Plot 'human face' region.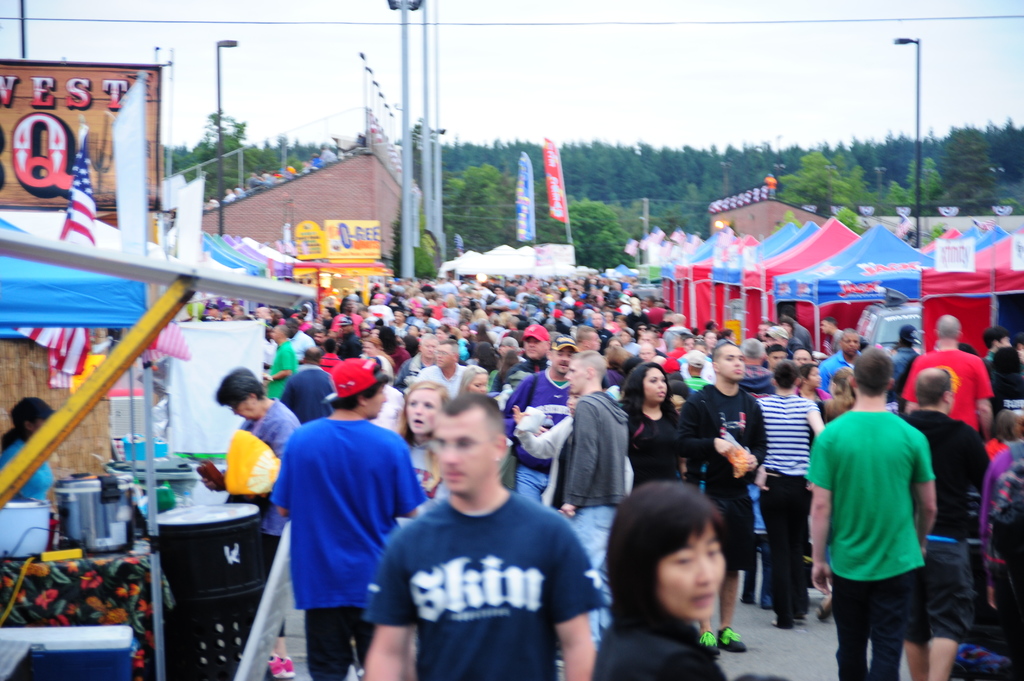
Plotted at bbox=(806, 368, 819, 385).
